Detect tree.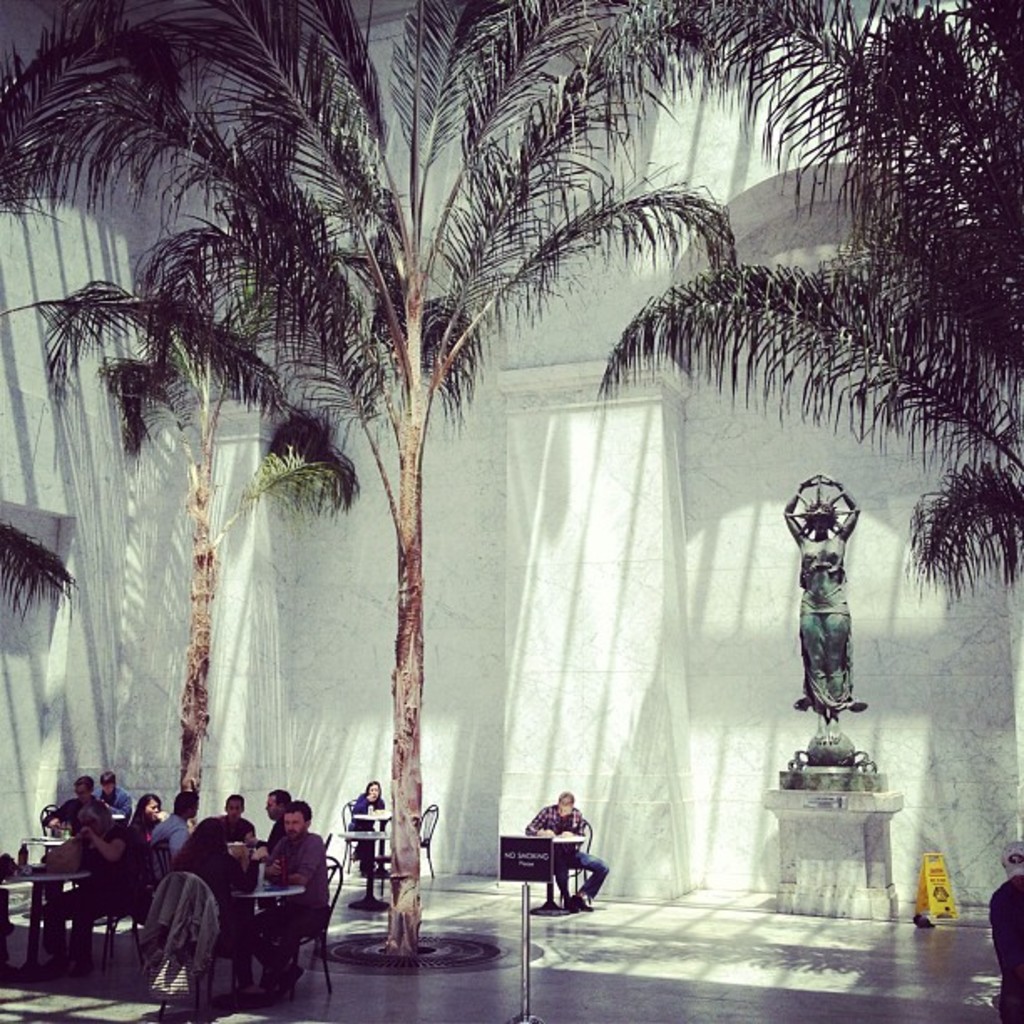
Detected at locate(587, 0, 1022, 607).
